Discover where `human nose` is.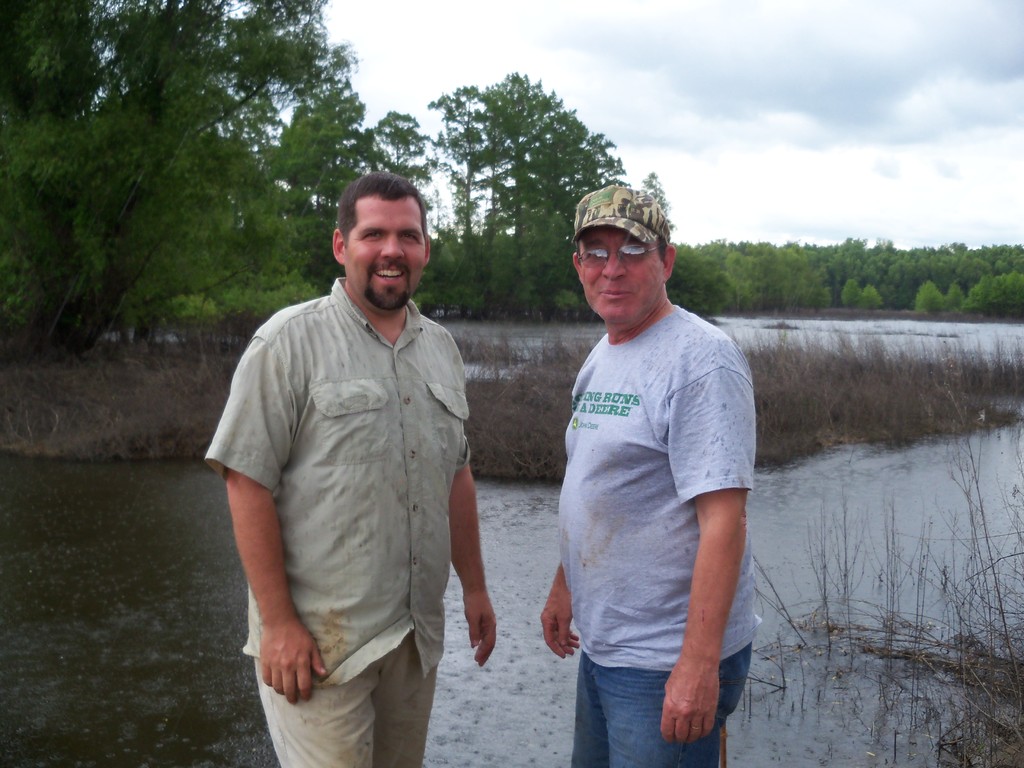
Discovered at BBox(602, 247, 627, 280).
